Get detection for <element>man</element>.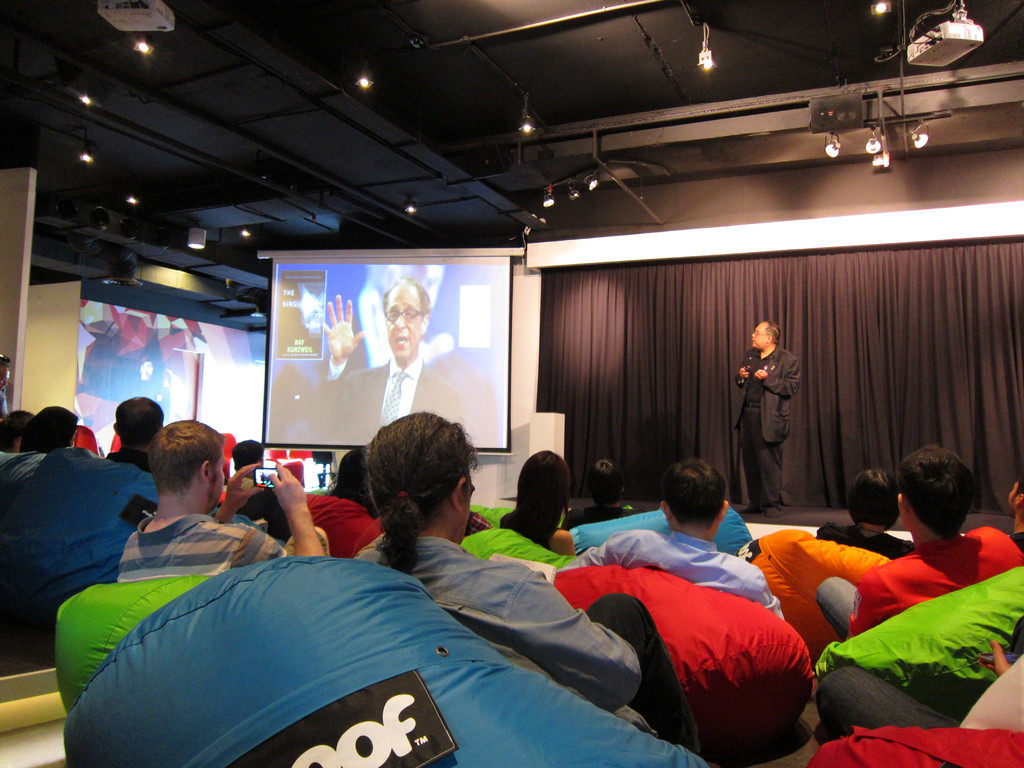
Detection: left=582, top=452, right=784, bottom=624.
